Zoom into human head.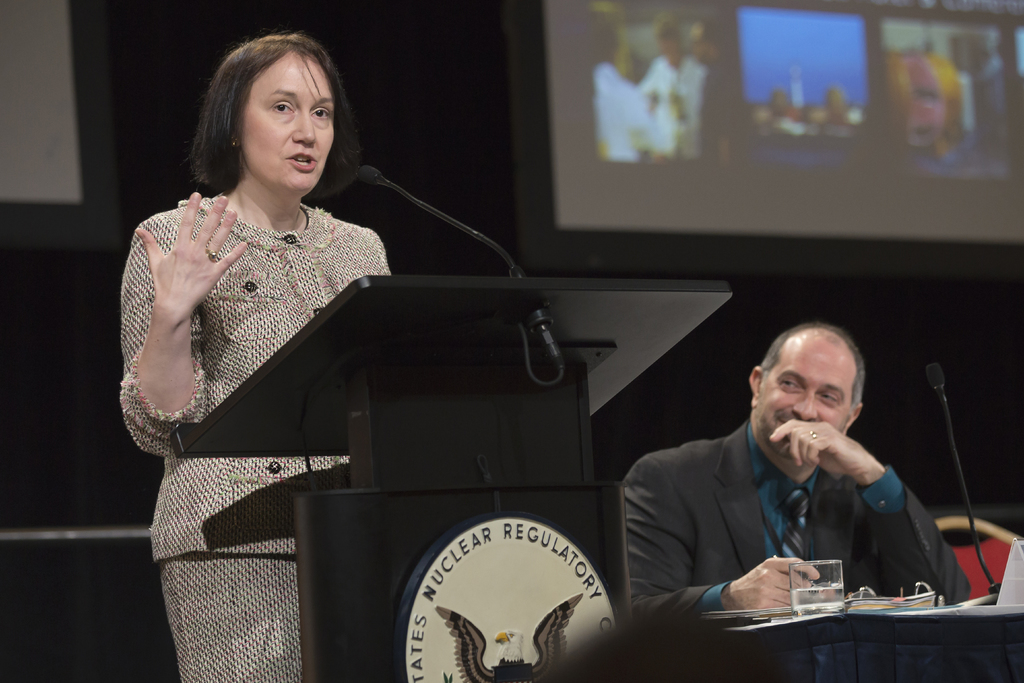
Zoom target: x1=693, y1=17, x2=714, y2=58.
